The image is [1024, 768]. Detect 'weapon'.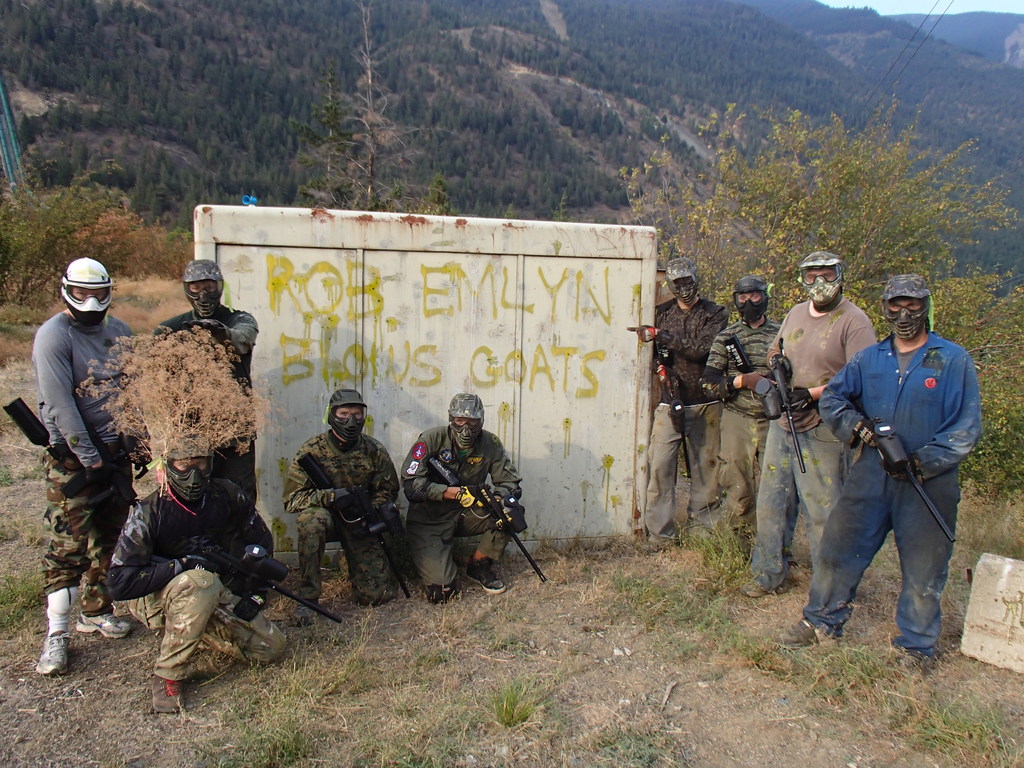
Detection: region(754, 347, 810, 478).
